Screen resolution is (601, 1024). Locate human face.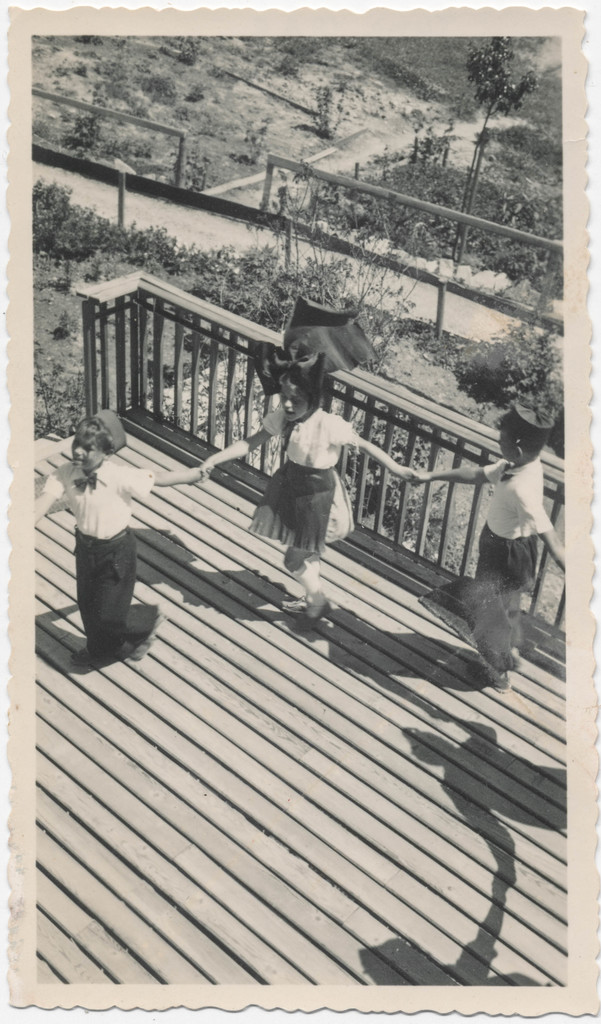
{"left": 496, "top": 429, "right": 516, "bottom": 458}.
